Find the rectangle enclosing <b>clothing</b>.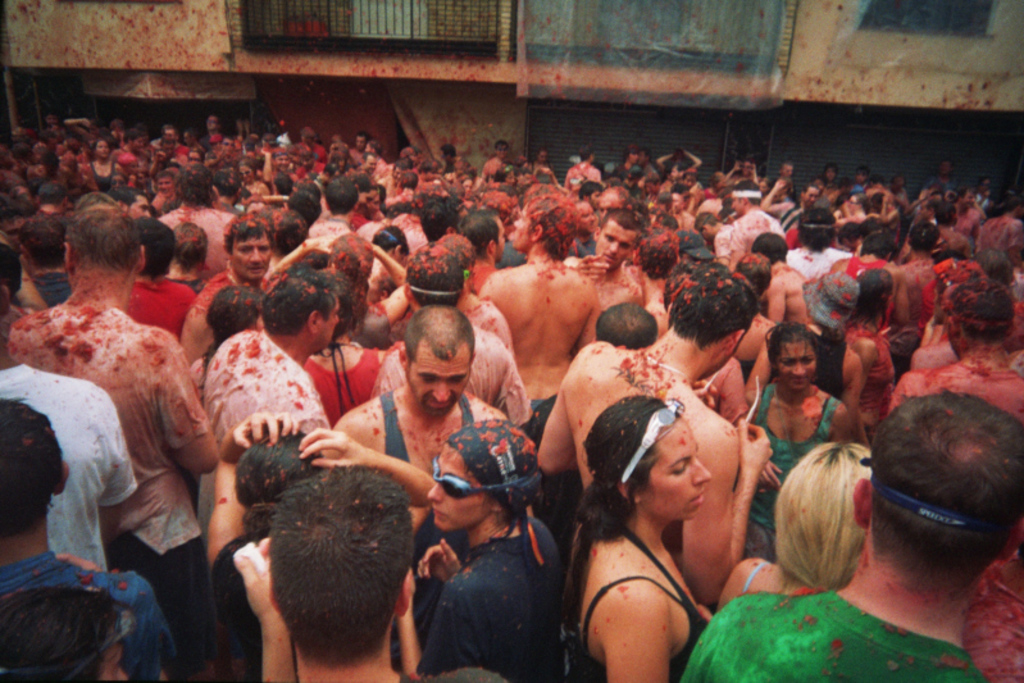
select_region(568, 511, 706, 682).
